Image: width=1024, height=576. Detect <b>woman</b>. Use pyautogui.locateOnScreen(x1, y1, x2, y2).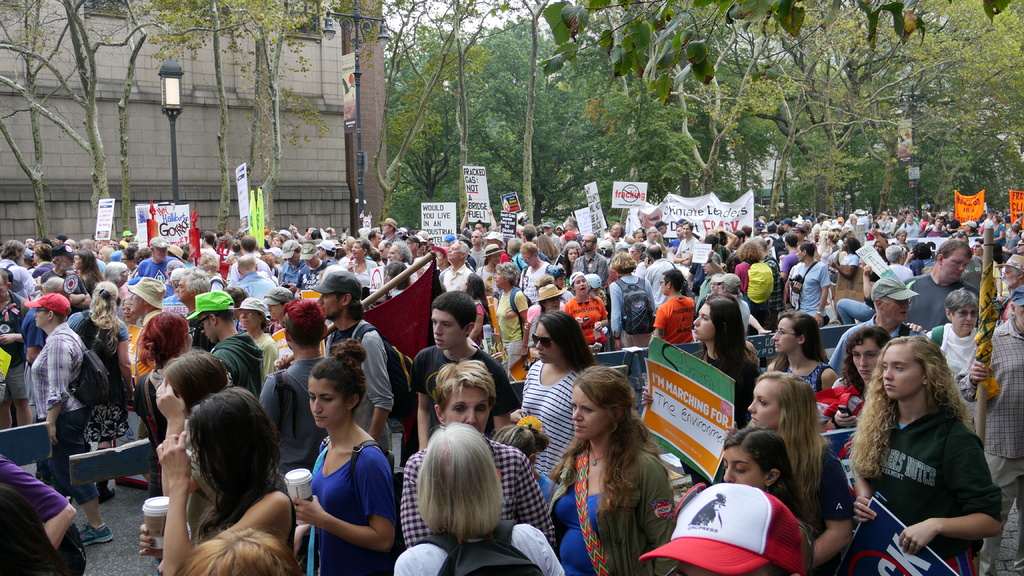
pyautogui.locateOnScreen(460, 275, 491, 347).
